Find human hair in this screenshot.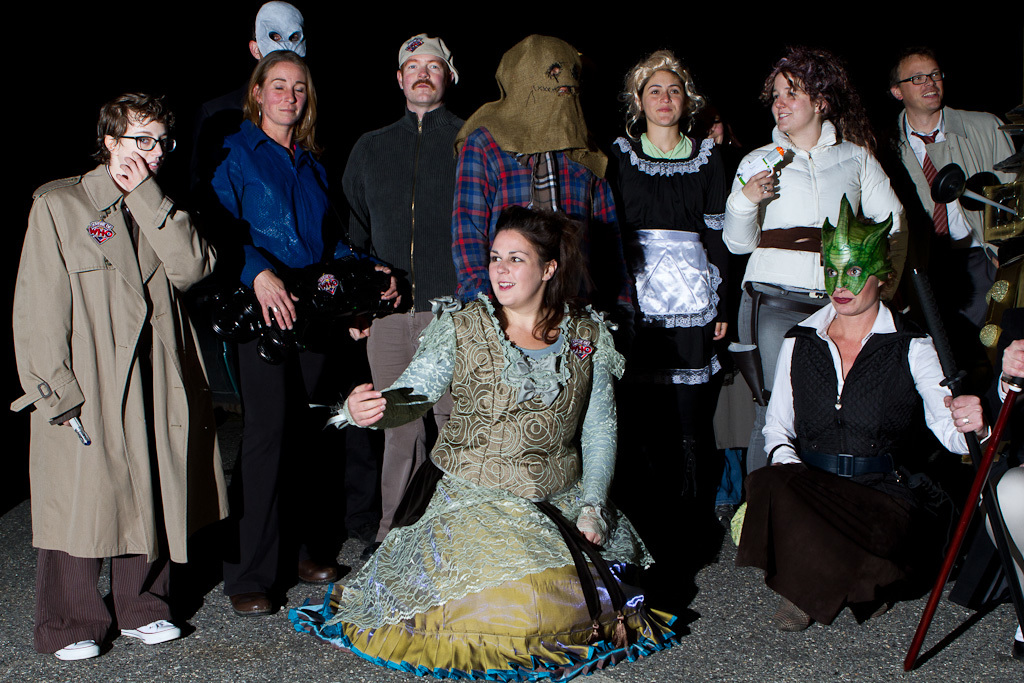
The bounding box for human hair is left=487, top=210, right=571, bottom=340.
